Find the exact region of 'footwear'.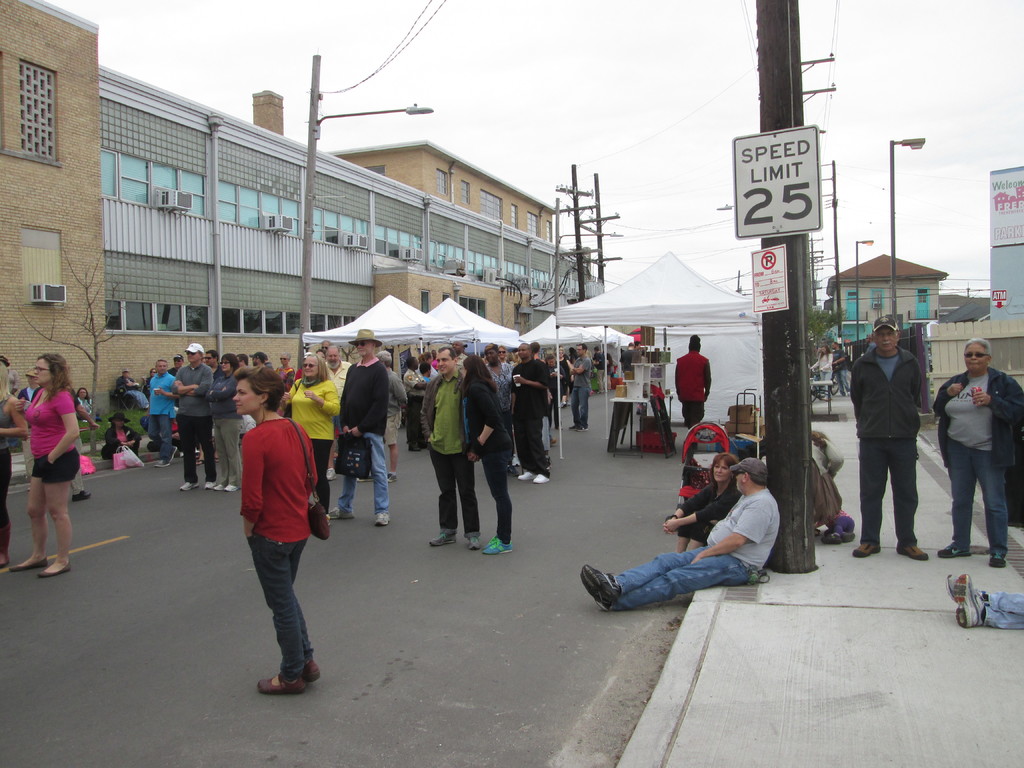
Exact region: crop(175, 477, 197, 488).
